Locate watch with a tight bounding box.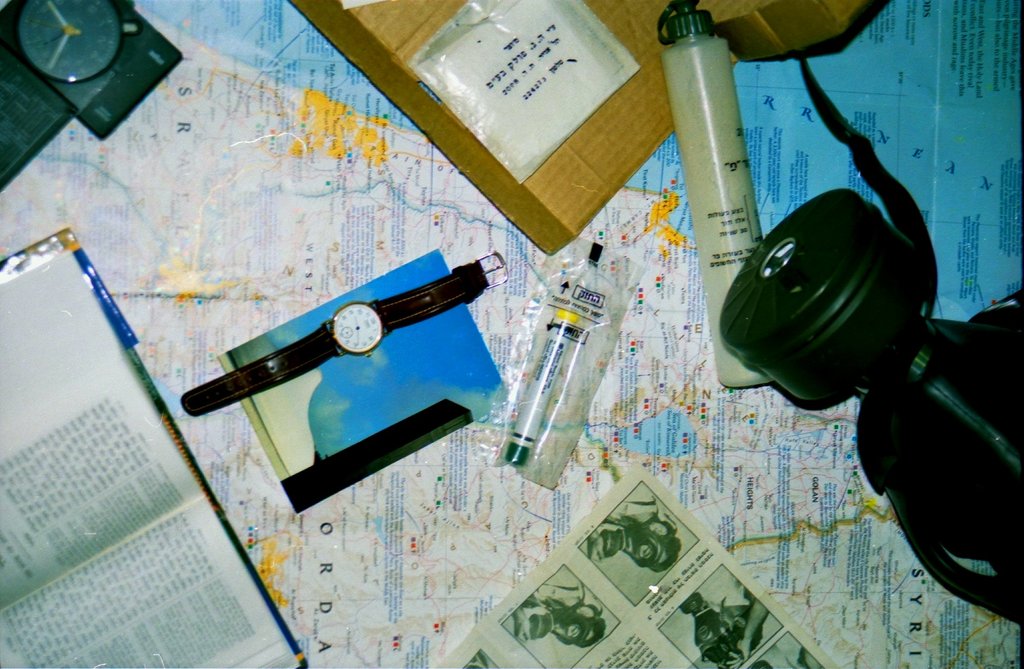
select_region(178, 248, 511, 421).
